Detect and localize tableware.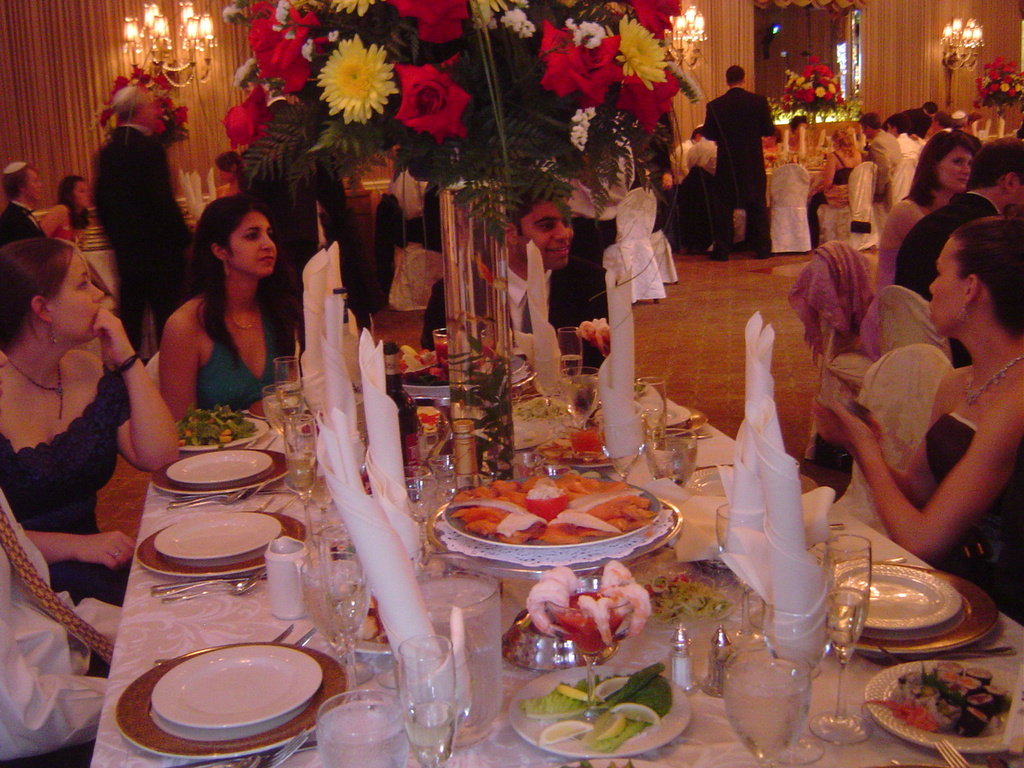
Localized at {"left": 161, "top": 581, "right": 259, "bottom": 603}.
